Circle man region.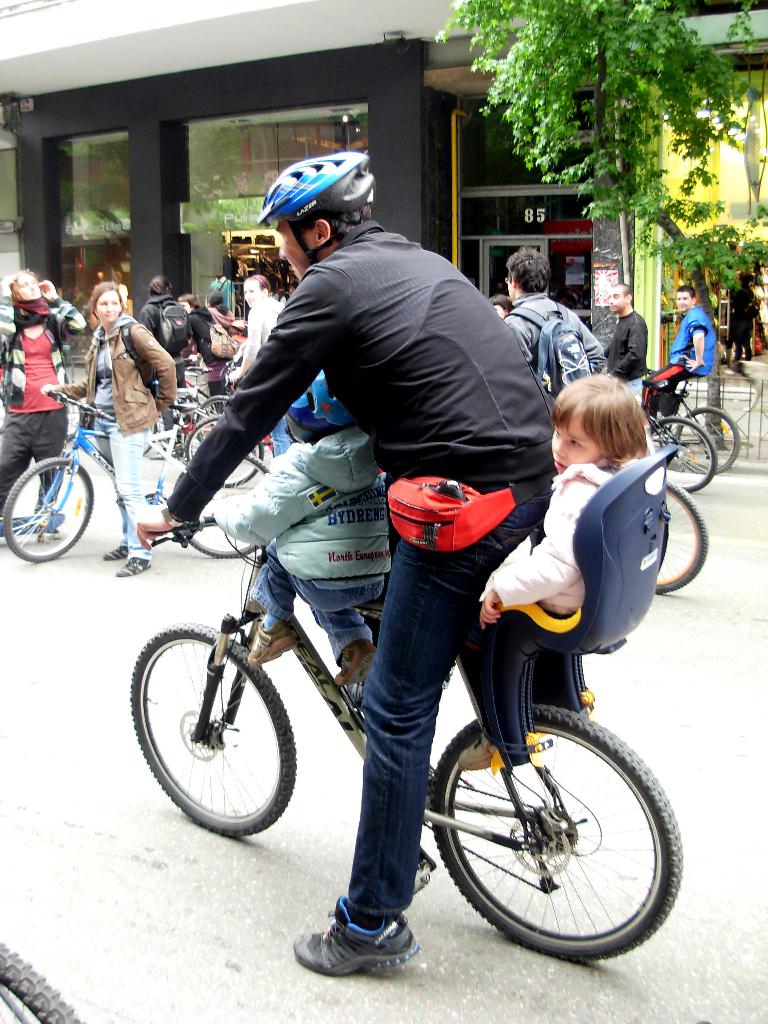
Region: 600 273 652 409.
